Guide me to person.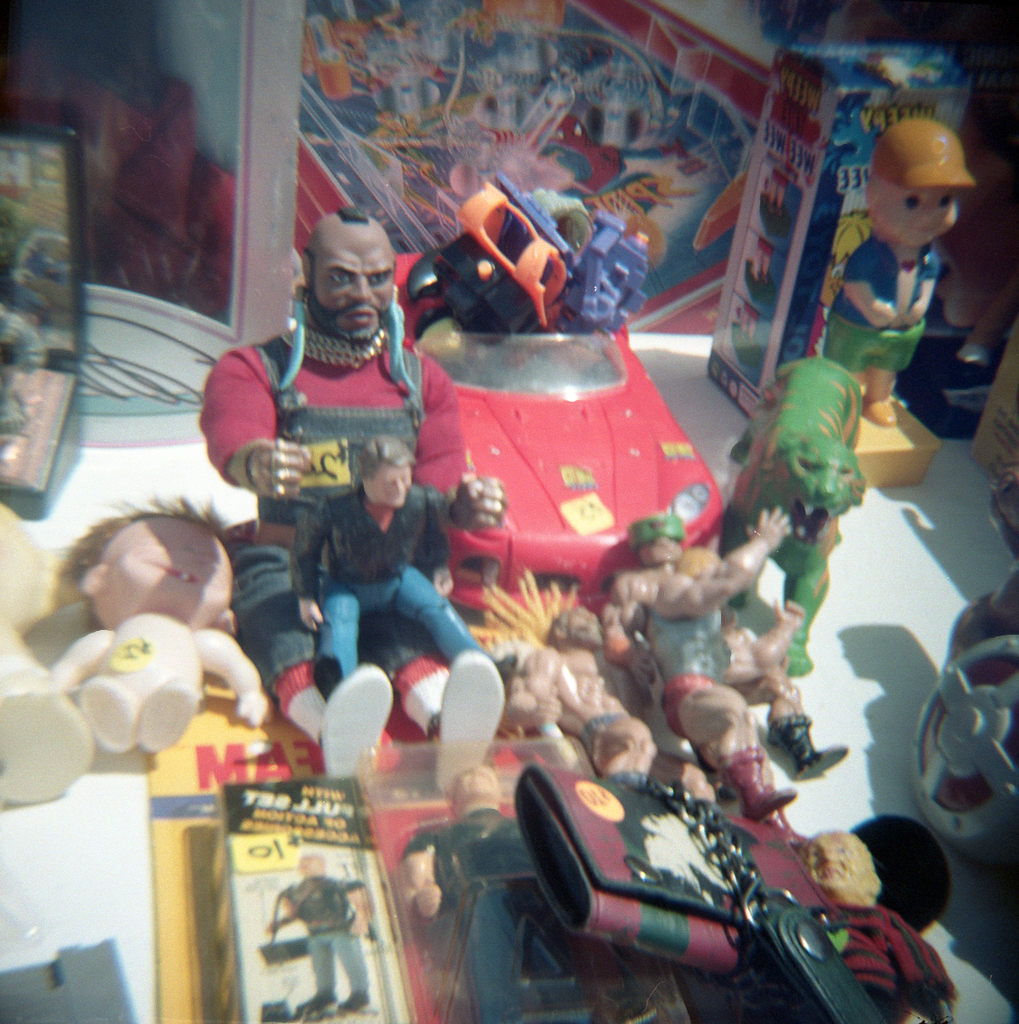
Guidance: l=195, t=207, r=506, b=782.
